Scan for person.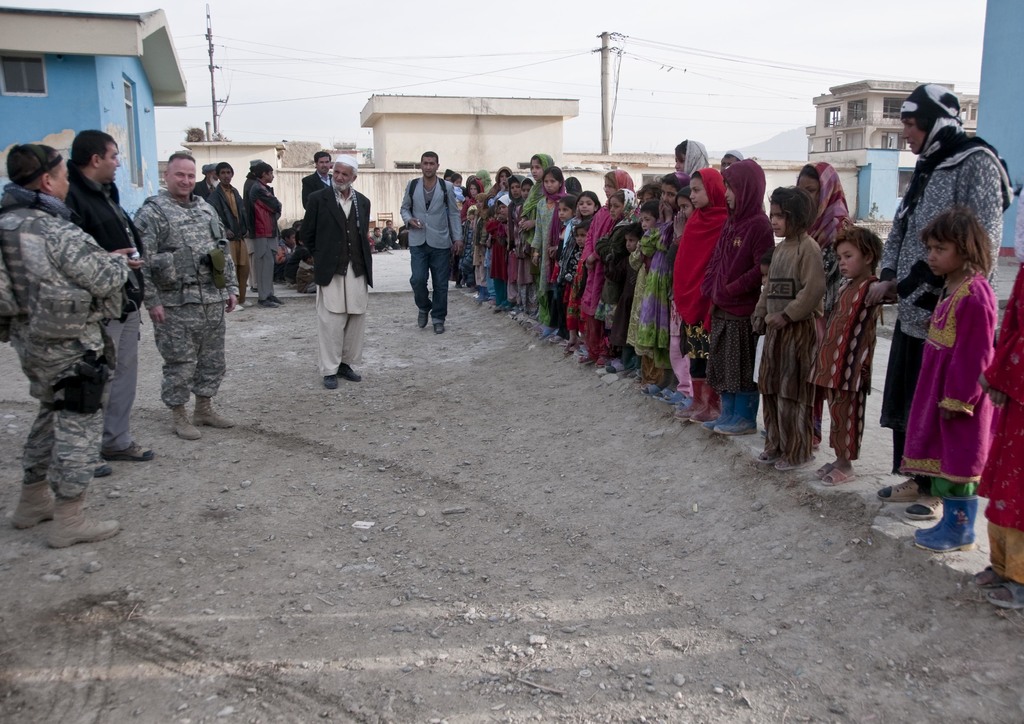
Scan result: [left=280, top=228, right=308, bottom=289].
